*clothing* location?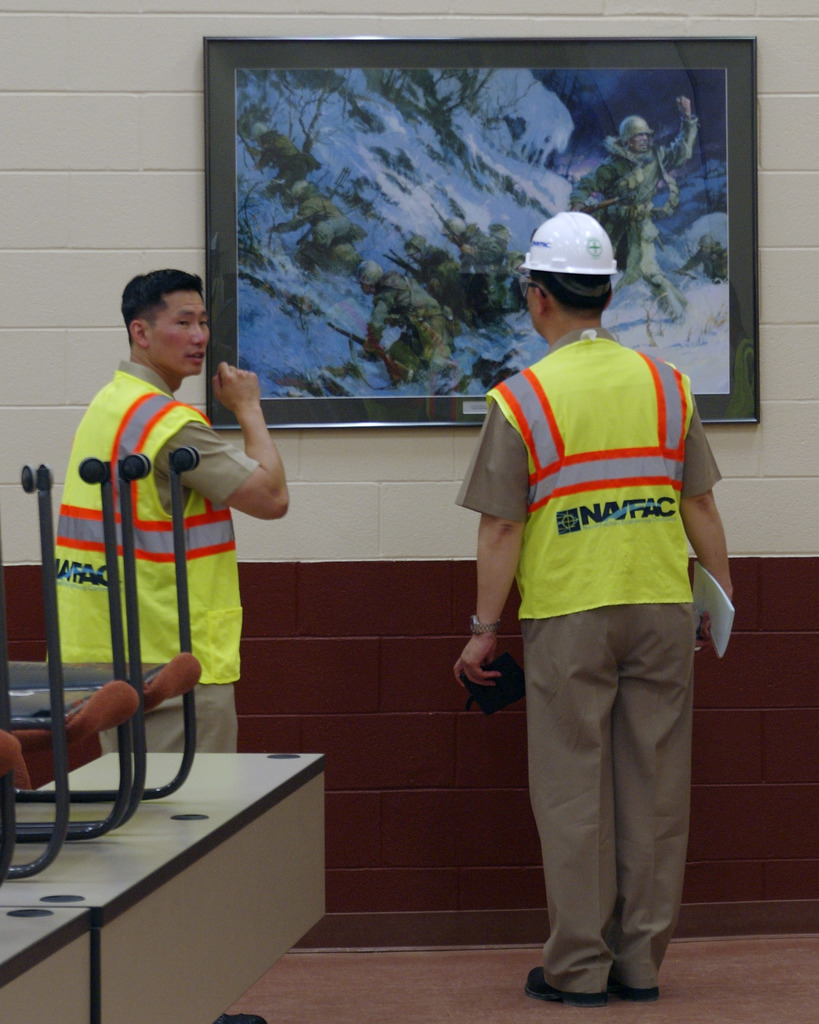
[456, 321, 725, 993]
